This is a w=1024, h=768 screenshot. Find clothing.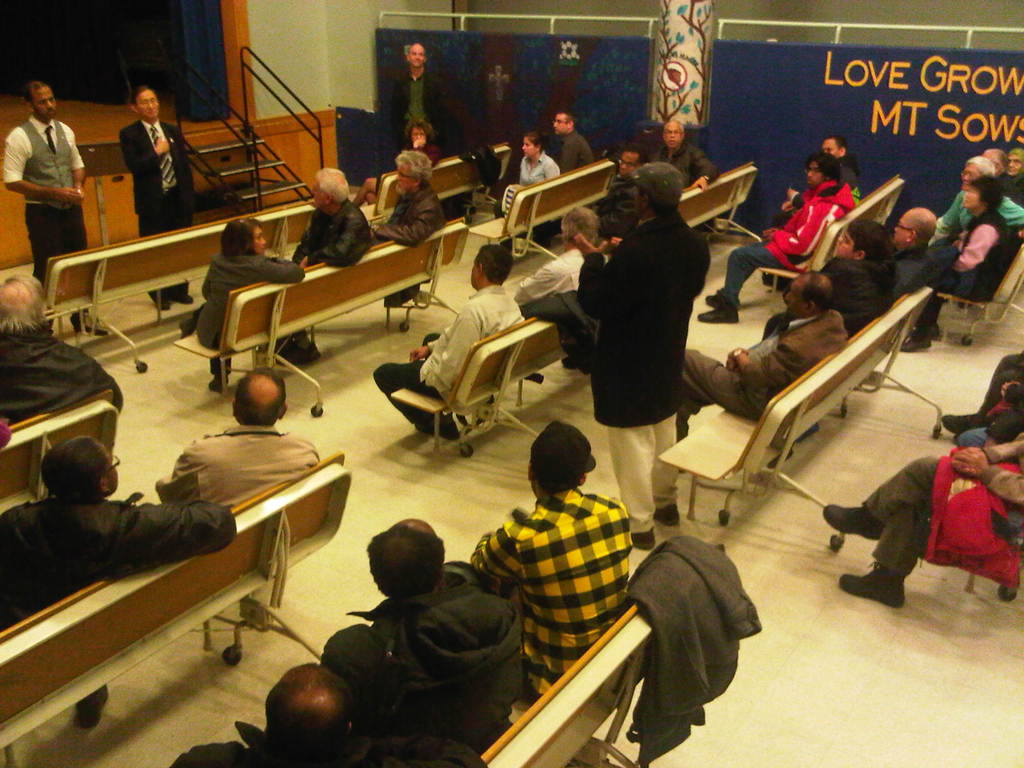
Bounding box: box=[0, 337, 120, 415].
